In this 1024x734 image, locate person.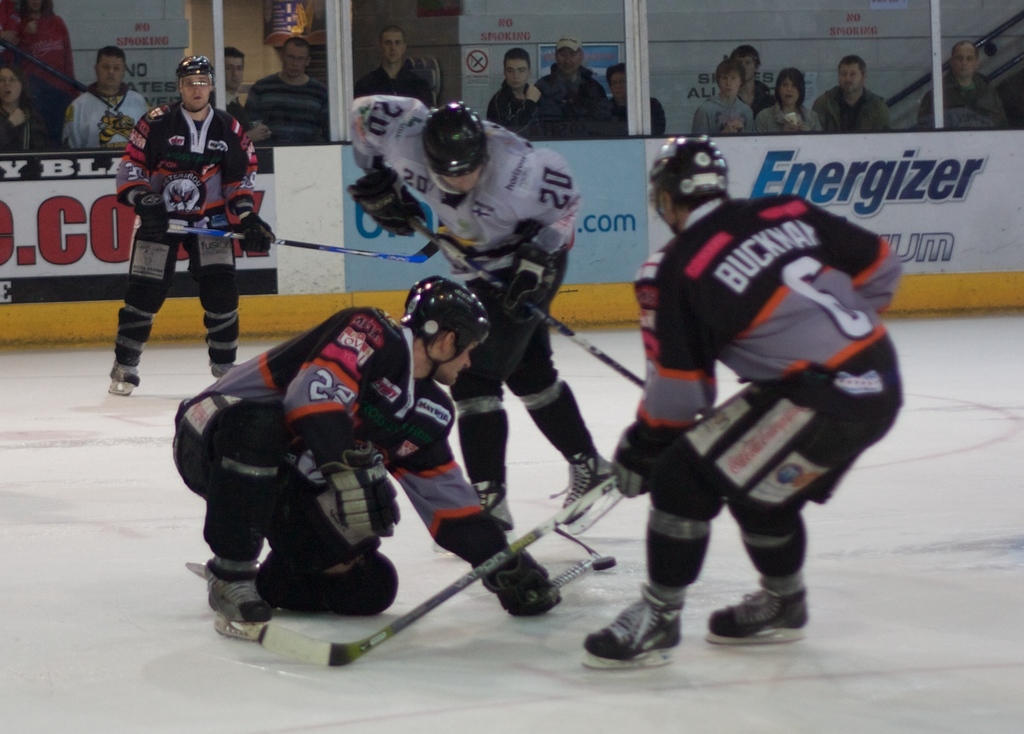
Bounding box: x1=825, y1=57, x2=892, y2=148.
